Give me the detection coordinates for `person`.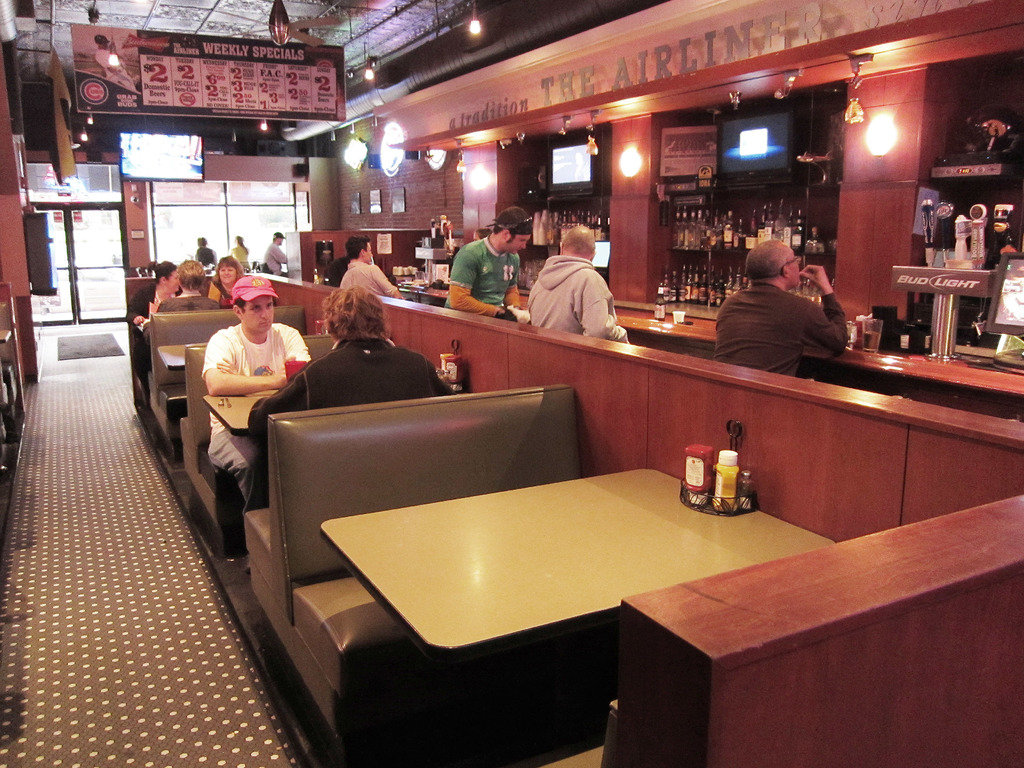
[x1=344, y1=236, x2=407, y2=300].
